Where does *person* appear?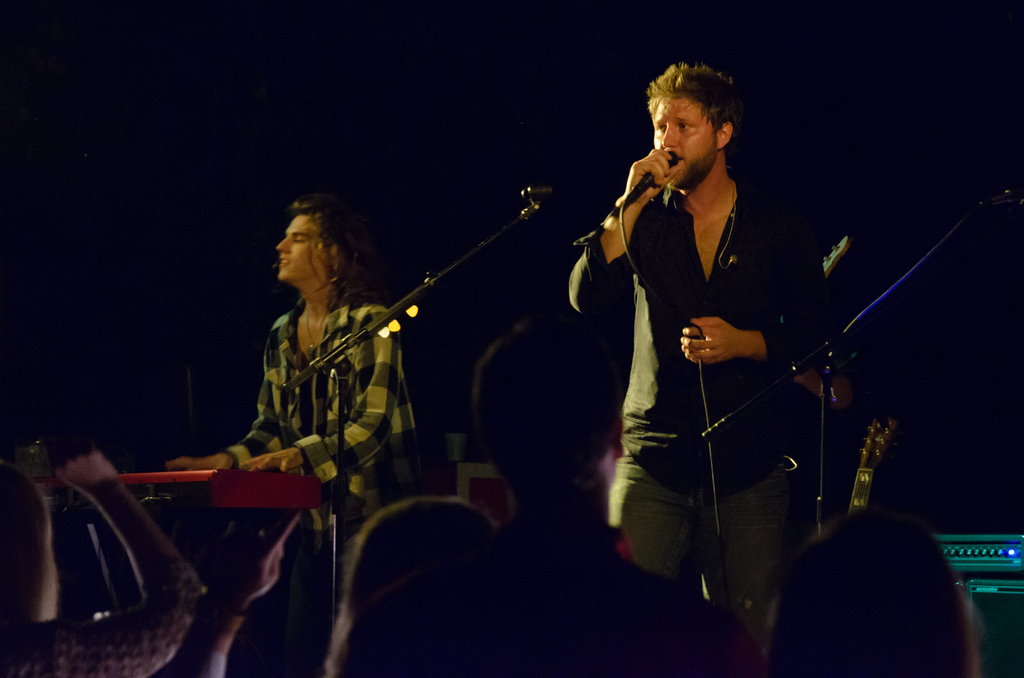
Appears at box(488, 311, 741, 677).
